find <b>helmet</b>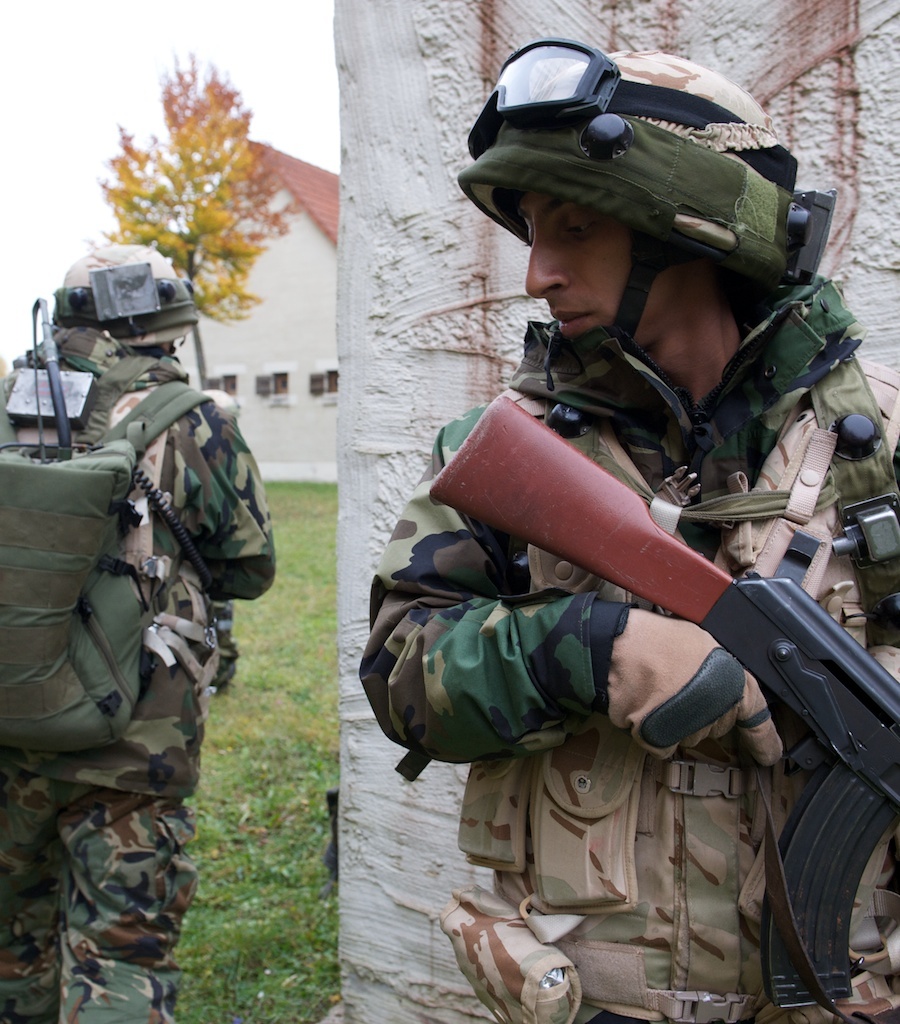
pyautogui.locateOnScreen(53, 237, 200, 337)
